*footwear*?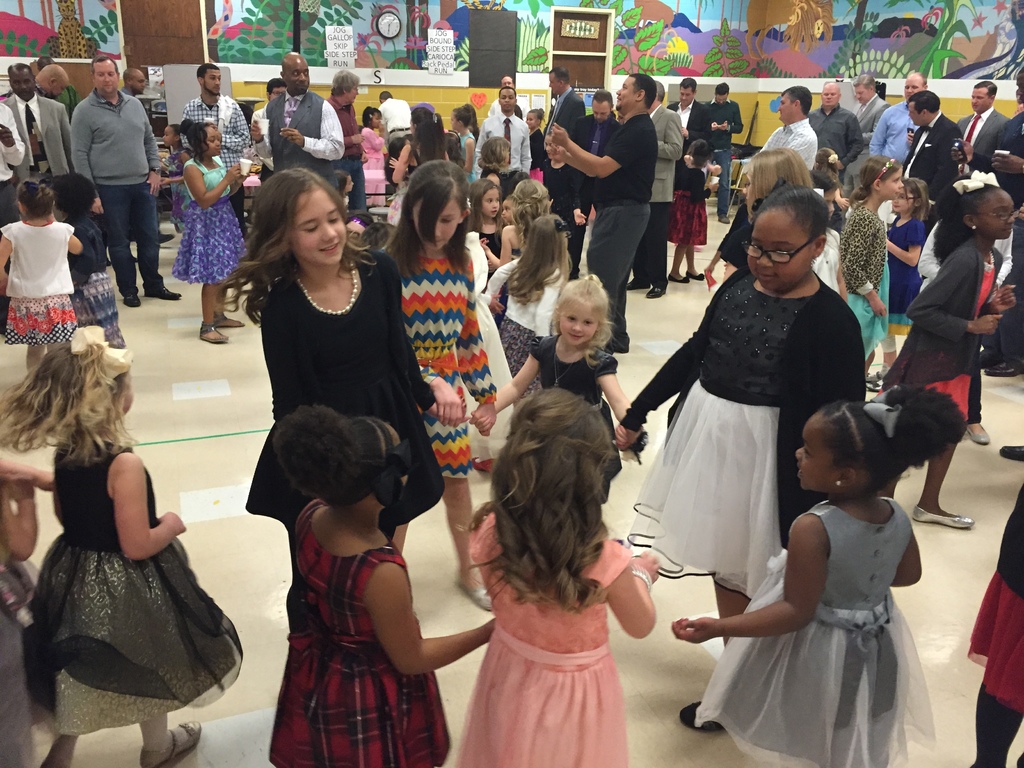
crop(664, 268, 689, 285)
